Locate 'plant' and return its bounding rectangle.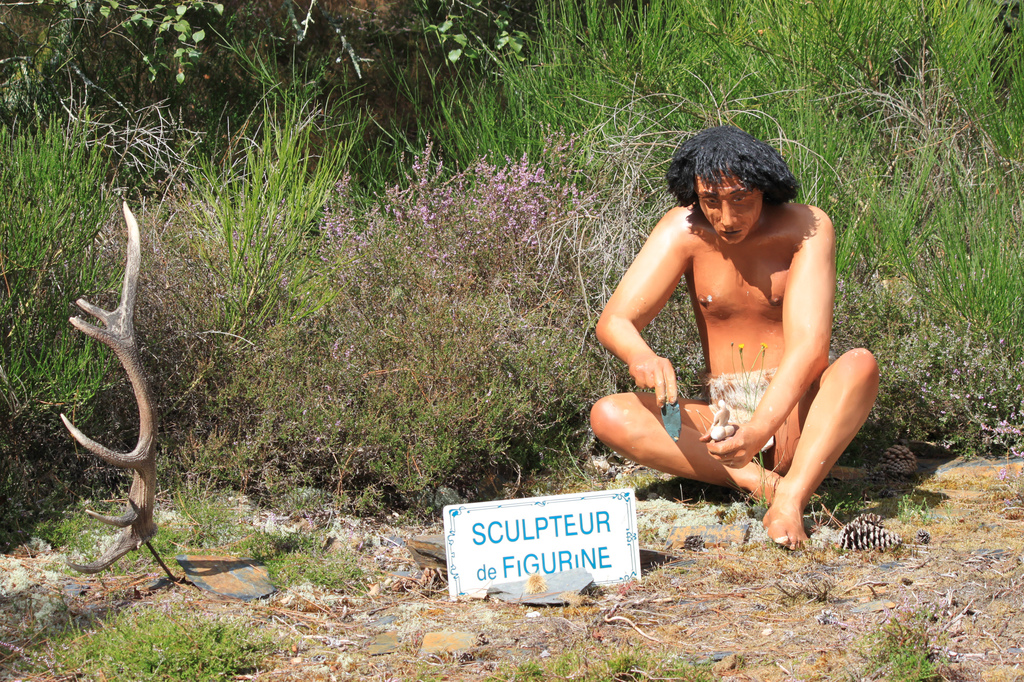
crop(30, 596, 291, 681).
